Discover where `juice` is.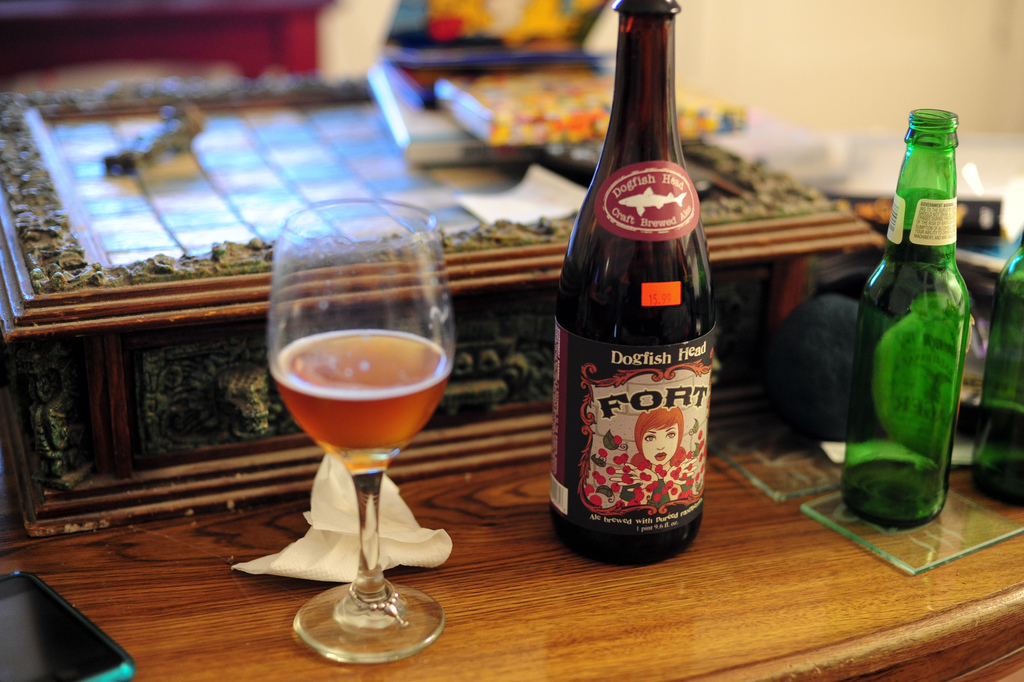
Discovered at bbox=[254, 238, 463, 576].
